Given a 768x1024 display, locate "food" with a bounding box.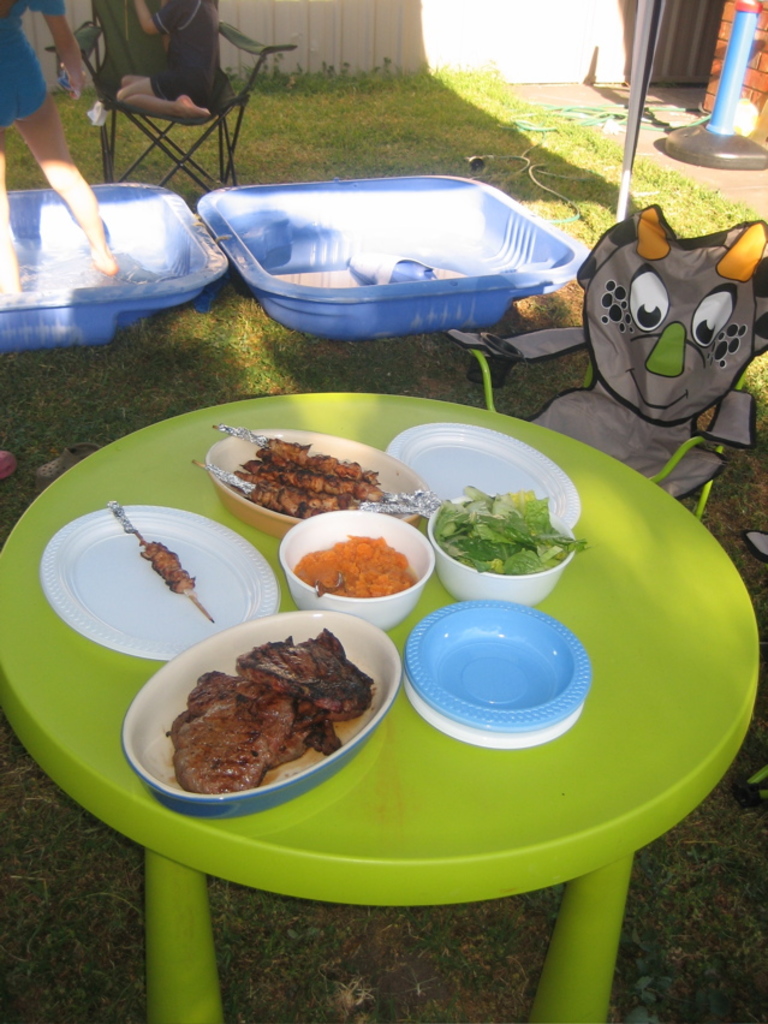
Located: detection(154, 635, 386, 790).
